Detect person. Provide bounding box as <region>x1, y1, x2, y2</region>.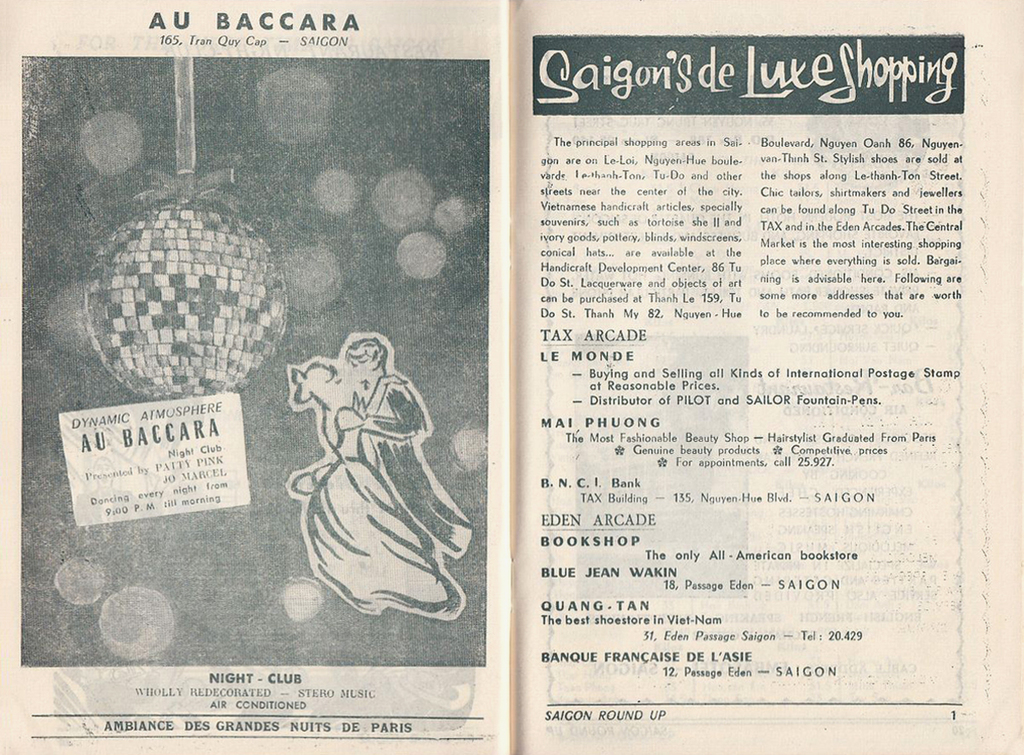
<region>287, 331, 469, 560</region>.
